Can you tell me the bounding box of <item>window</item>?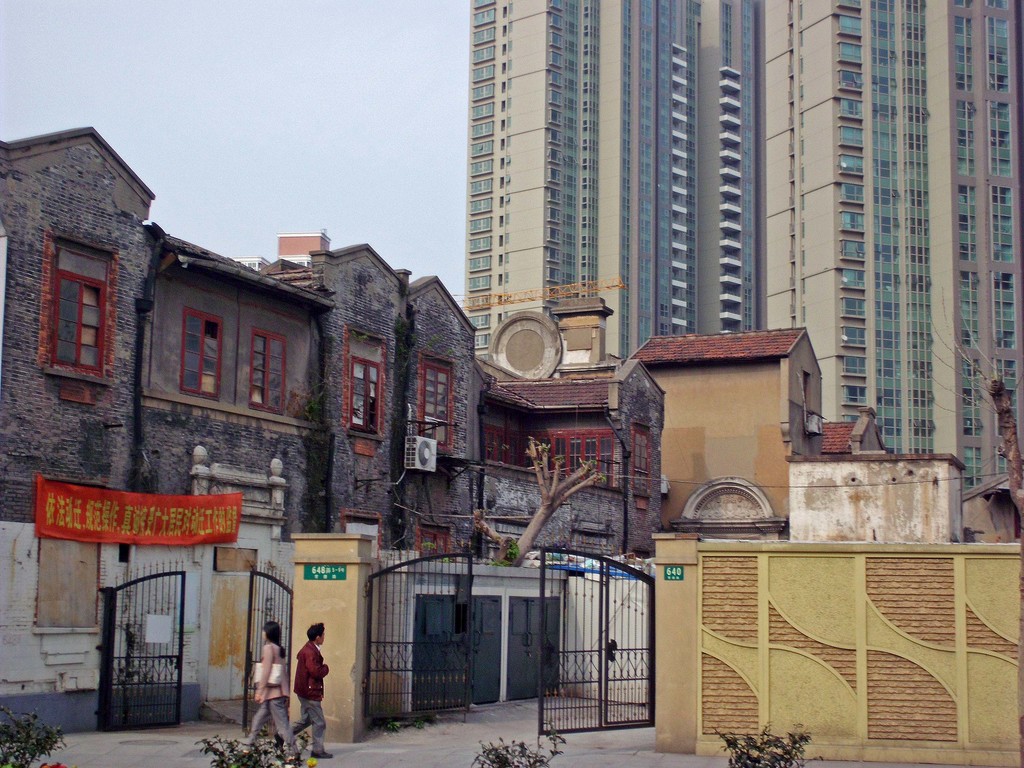
Rect(953, 13, 979, 90).
